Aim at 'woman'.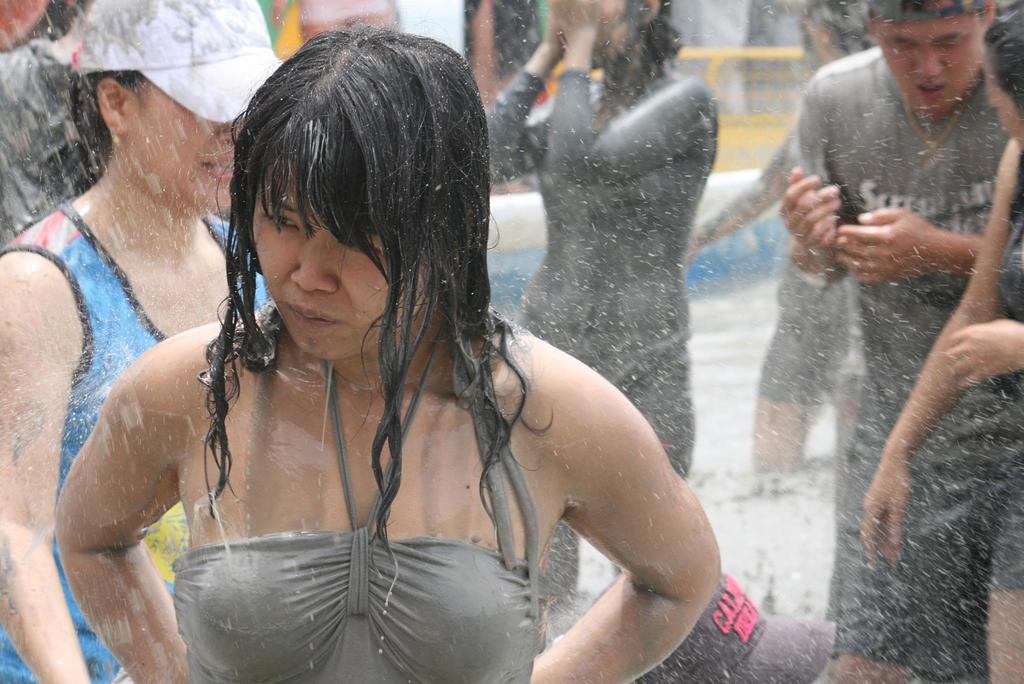
Aimed at bbox=(69, 15, 796, 683).
